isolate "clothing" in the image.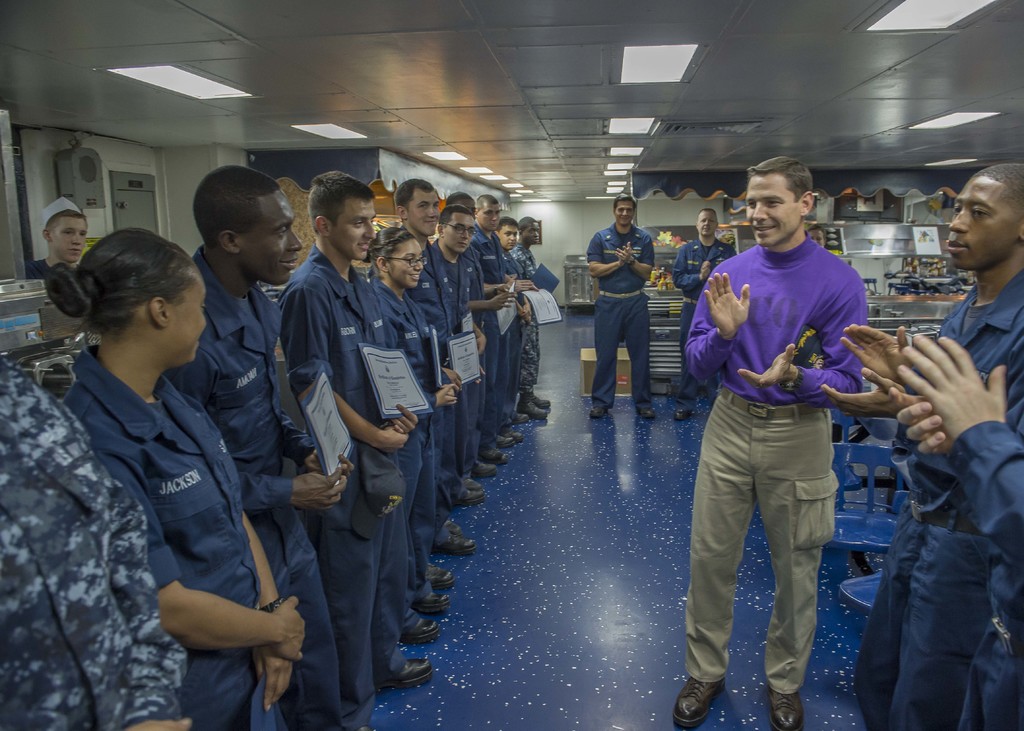
Isolated region: [280, 245, 417, 695].
